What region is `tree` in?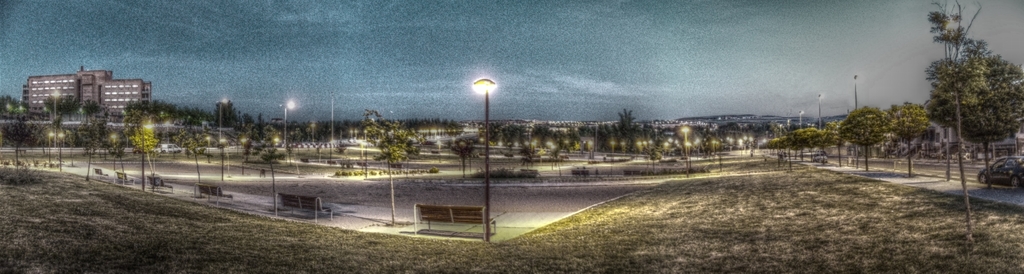
box=[366, 106, 421, 226].
